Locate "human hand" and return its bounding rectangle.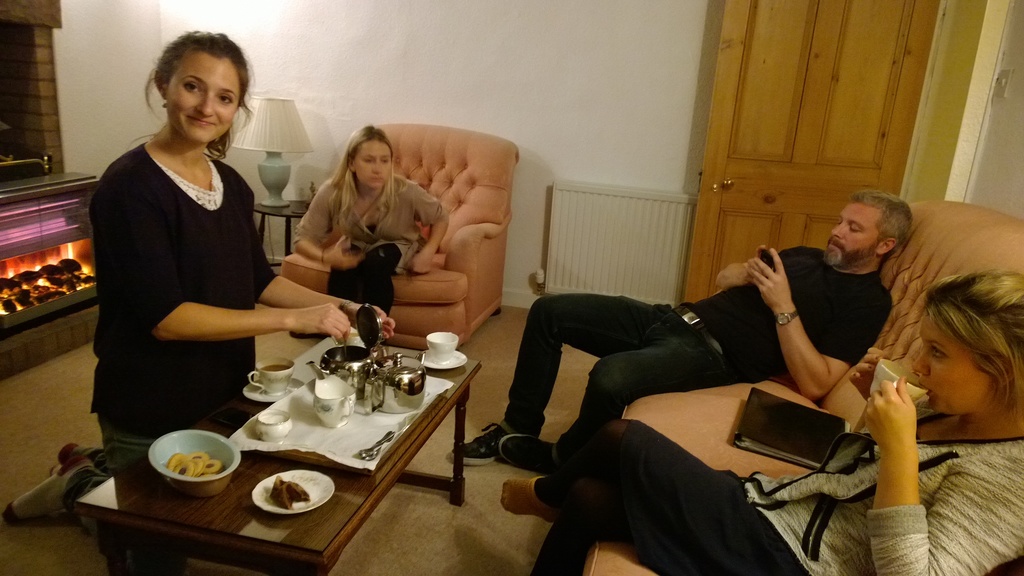
<region>733, 251, 817, 317</region>.
